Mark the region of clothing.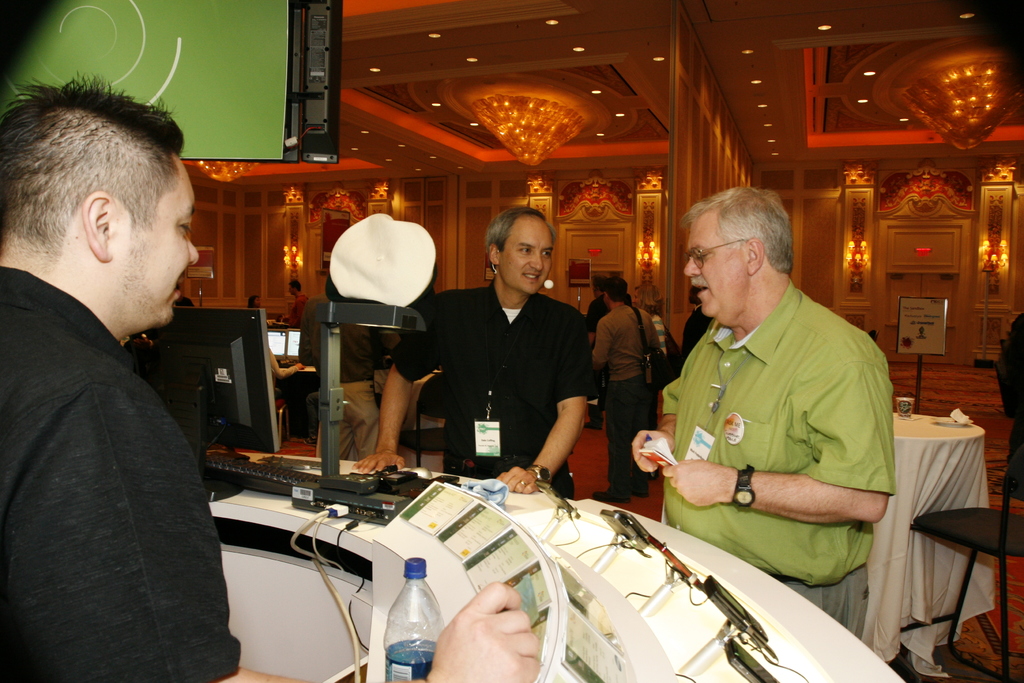
Region: 306:378:386:467.
